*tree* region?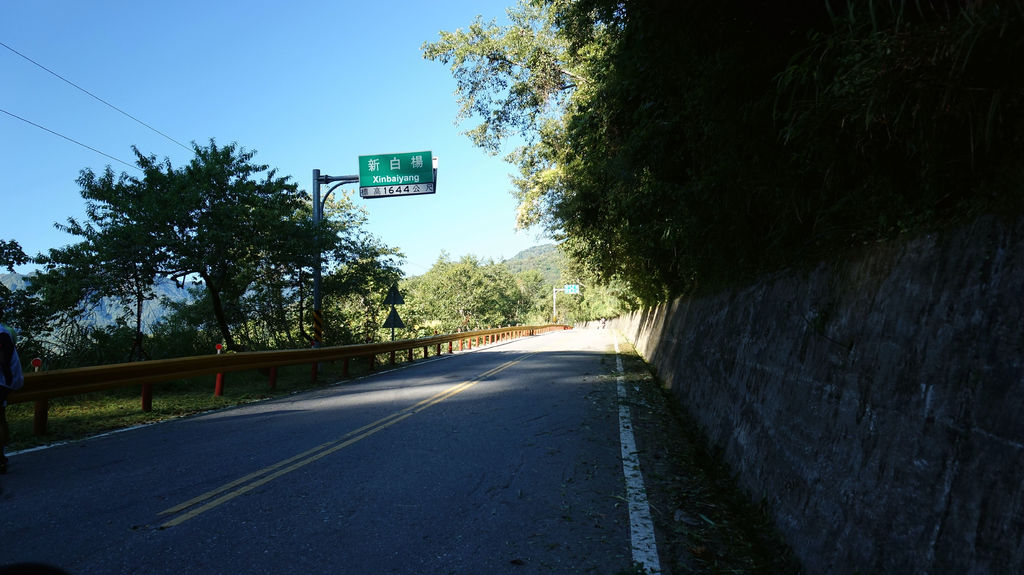
BBox(404, 250, 534, 338)
